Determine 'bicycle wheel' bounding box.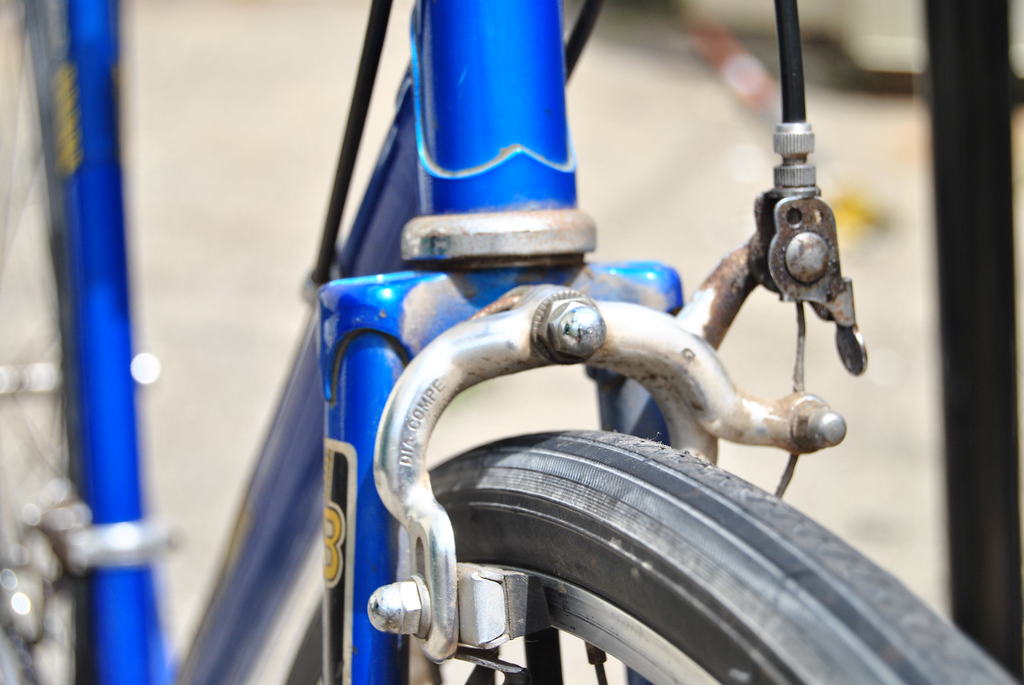
Determined: detection(374, 432, 978, 668).
